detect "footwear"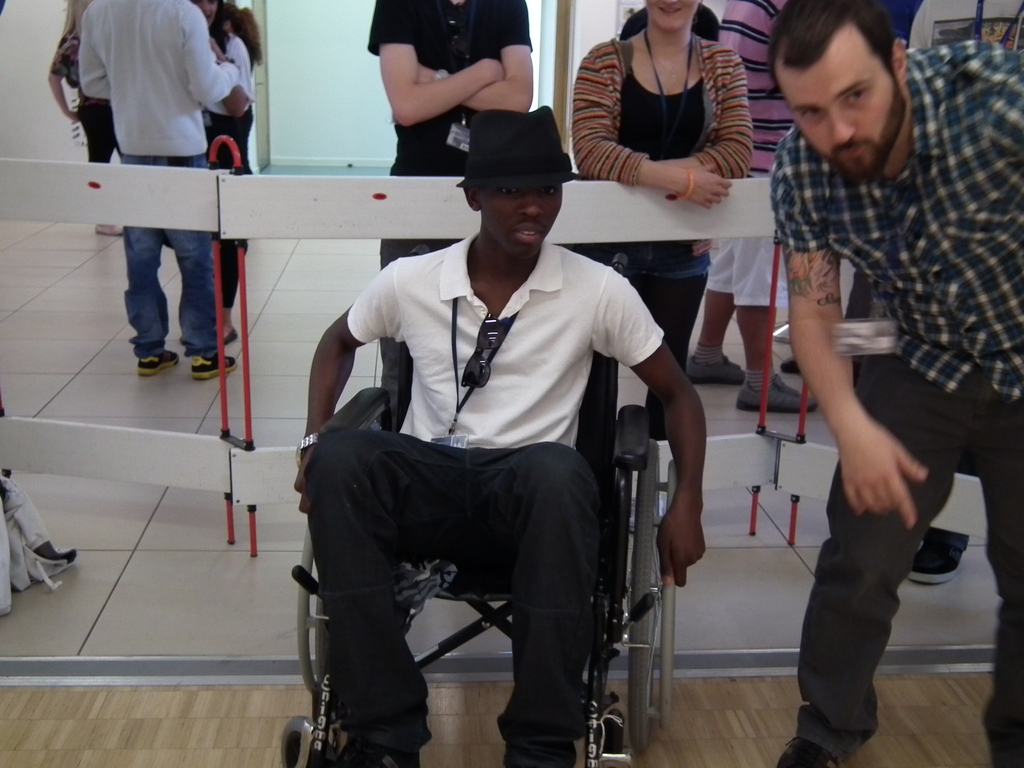
<box>776,733,838,767</box>
